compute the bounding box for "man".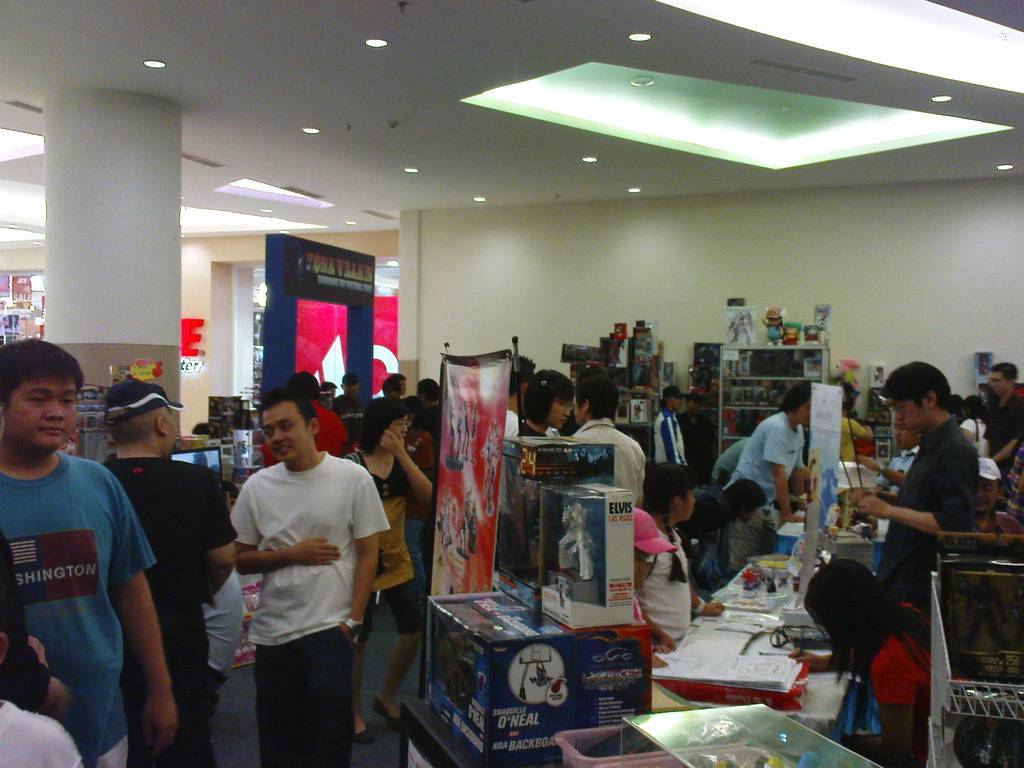
bbox(259, 373, 352, 471).
